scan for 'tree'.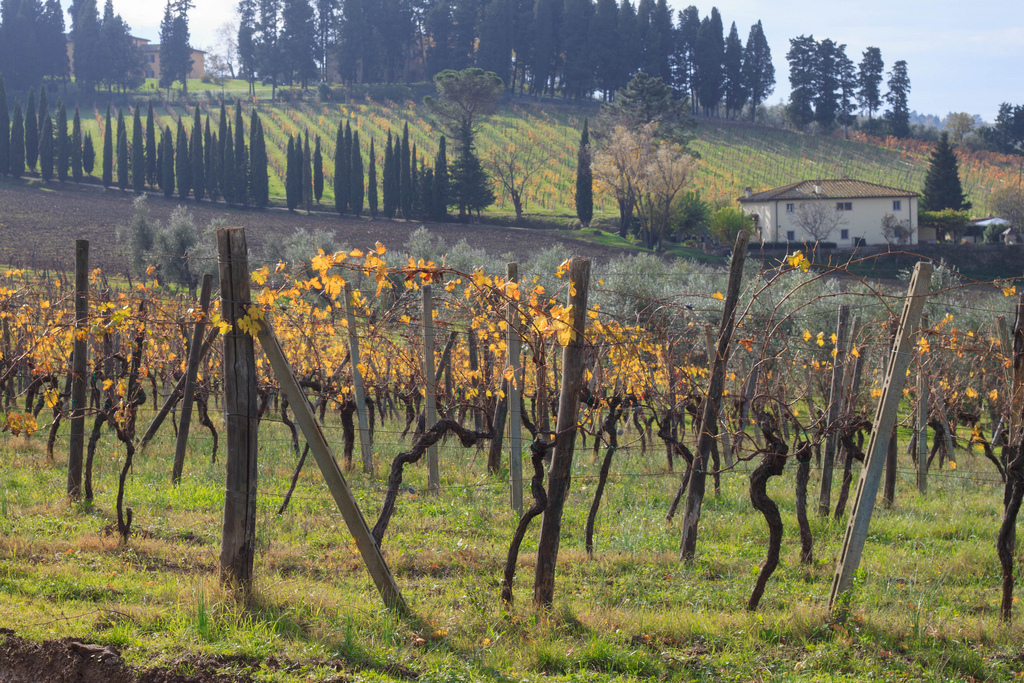
Scan result: box(324, 0, 365, 85).
